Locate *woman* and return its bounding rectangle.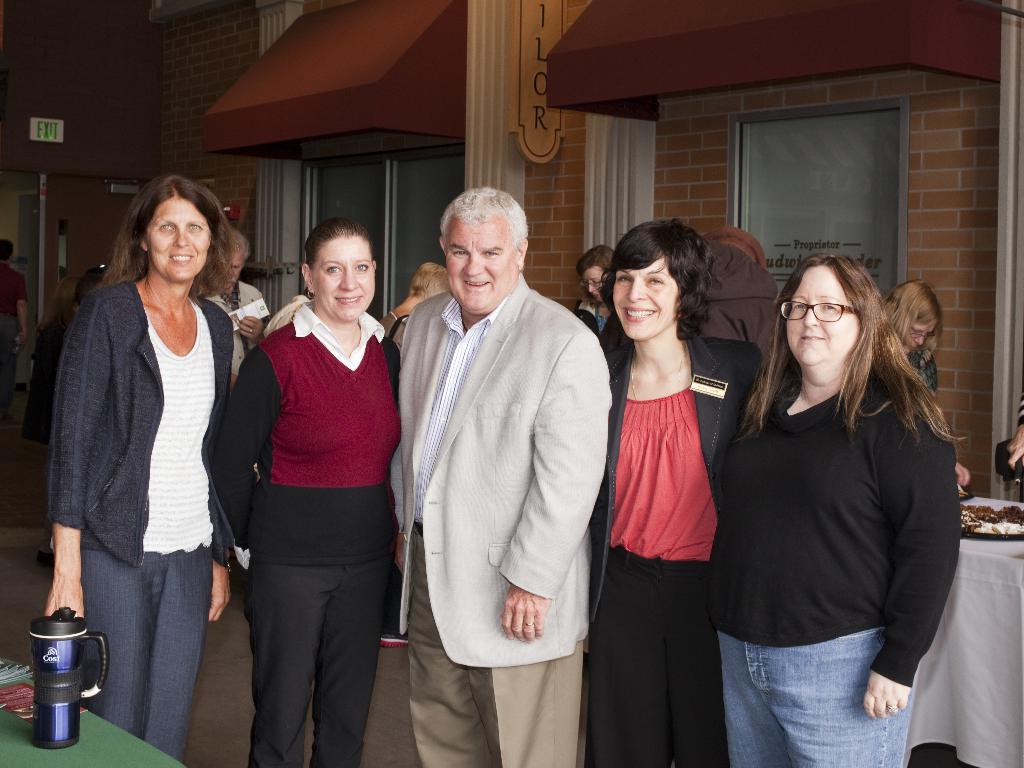
(375, 252, 453, 353).
